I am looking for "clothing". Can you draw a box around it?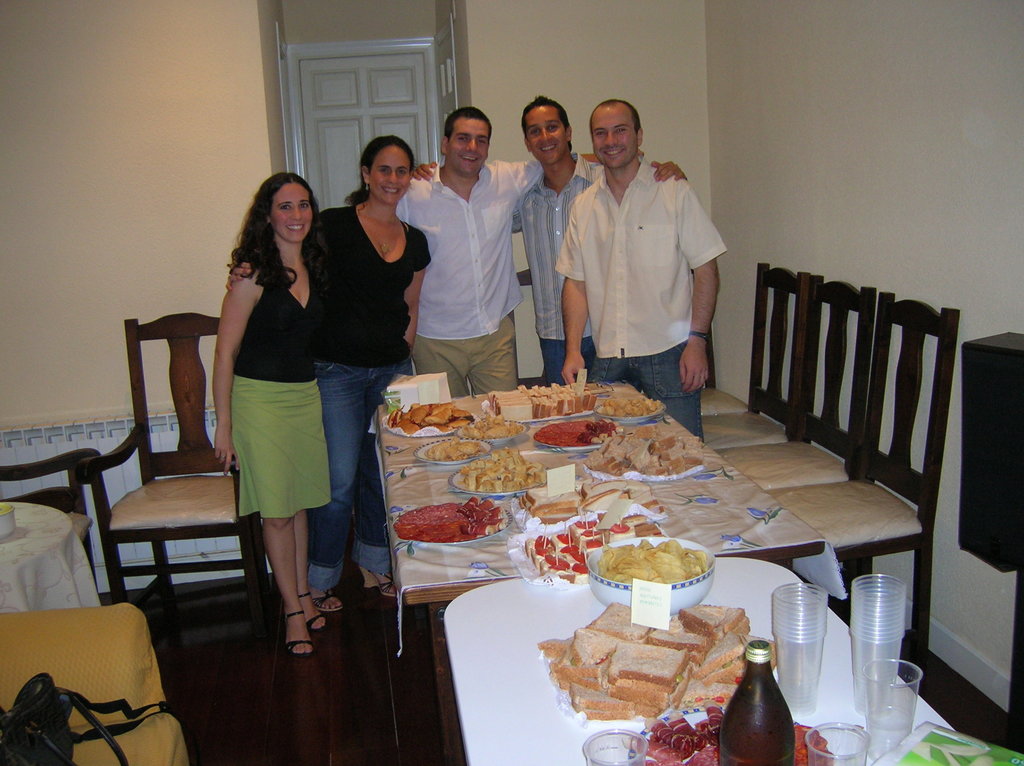
Sure, the bounding box is box(385, 153, 545, 393).
